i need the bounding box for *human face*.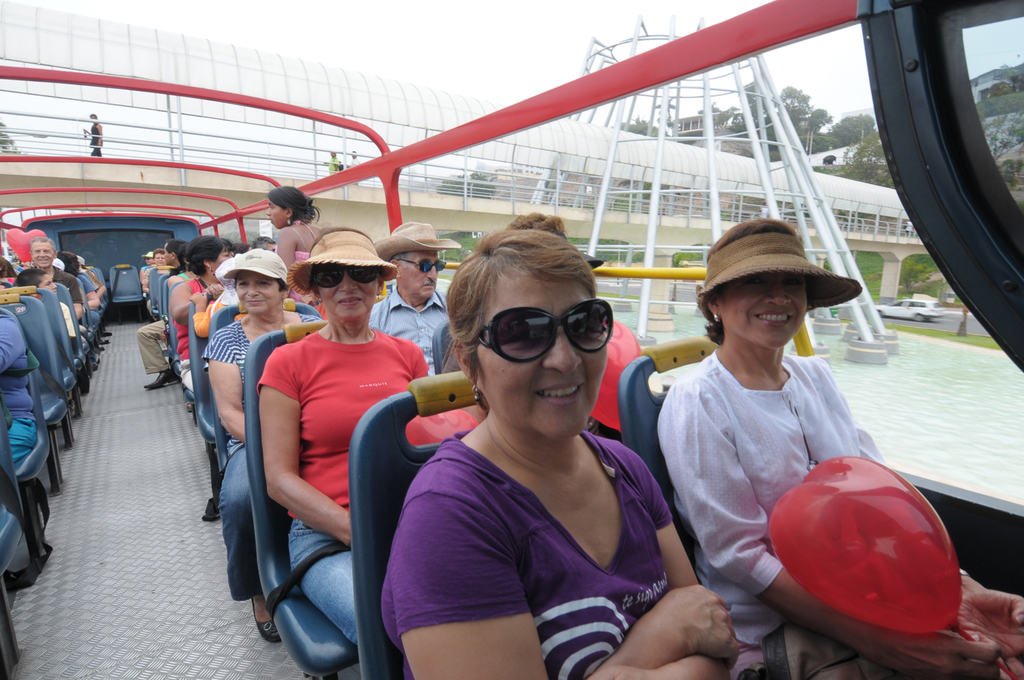
Here it is: pyautogui.locateOnScreen(317, 262, 381, 317).
